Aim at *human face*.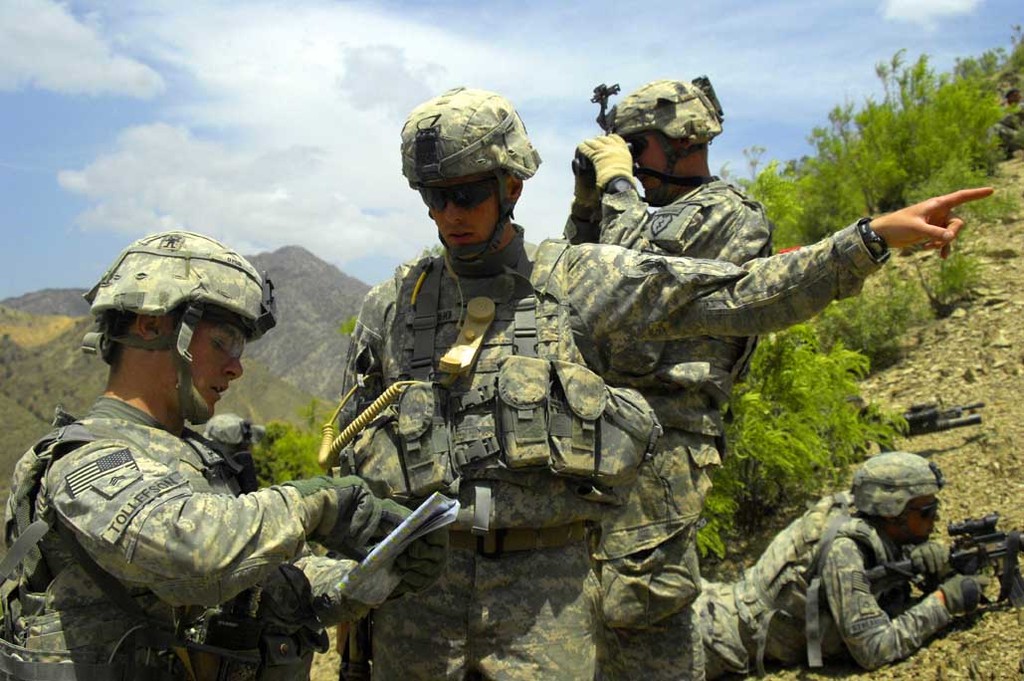
Aimed at rect(901, 498, 943, 541).
